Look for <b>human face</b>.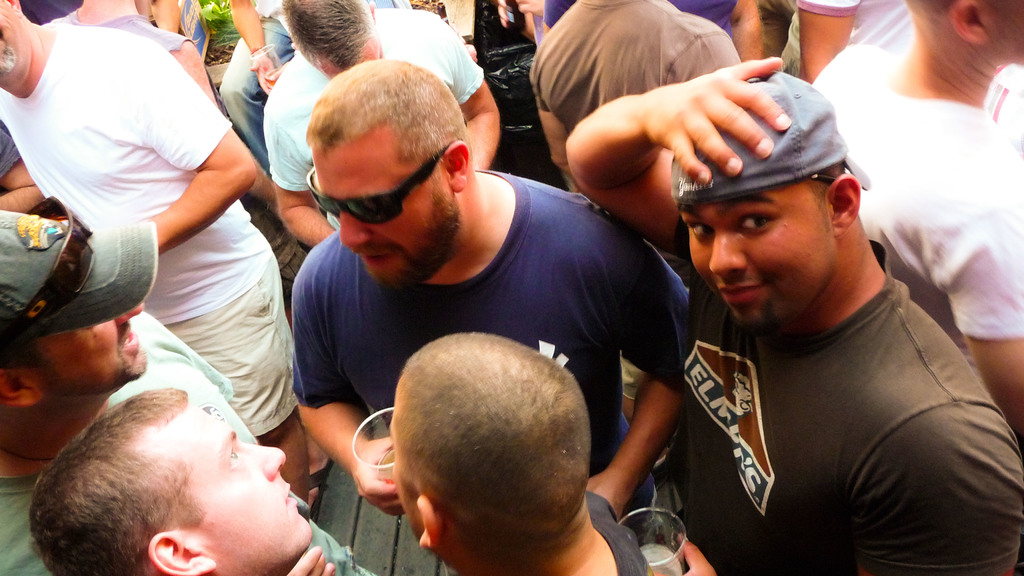
Found: (left=314, top=148, right=451, bottom=297).
